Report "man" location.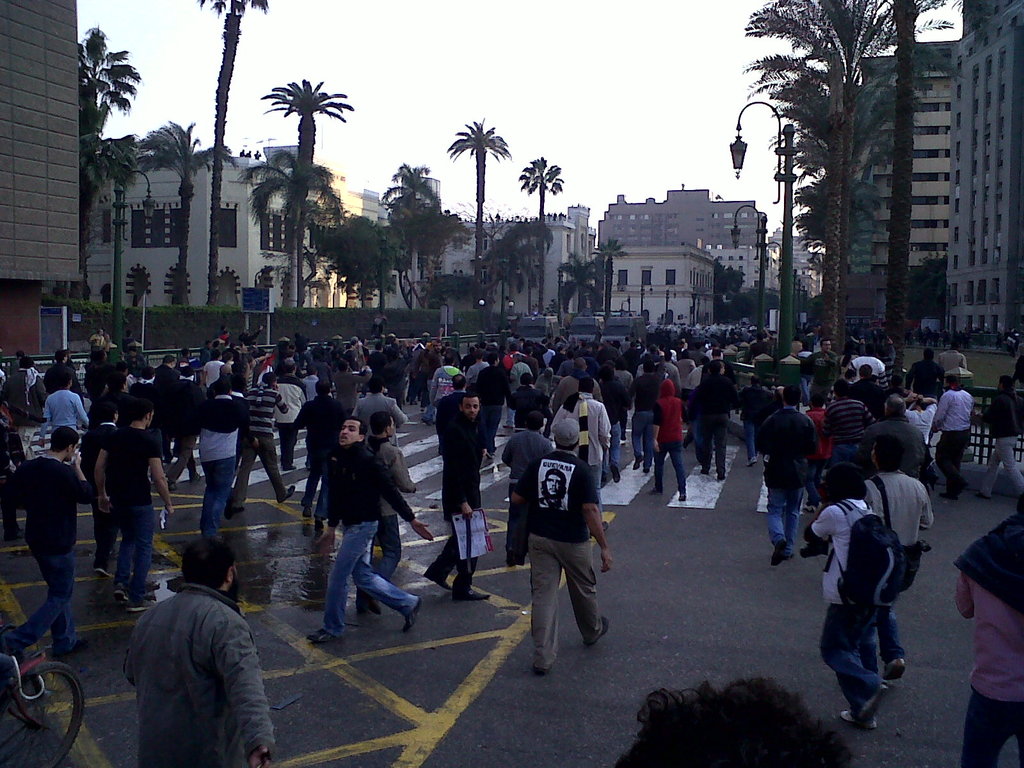
Report: BBox(95, 401, 173, 614).
